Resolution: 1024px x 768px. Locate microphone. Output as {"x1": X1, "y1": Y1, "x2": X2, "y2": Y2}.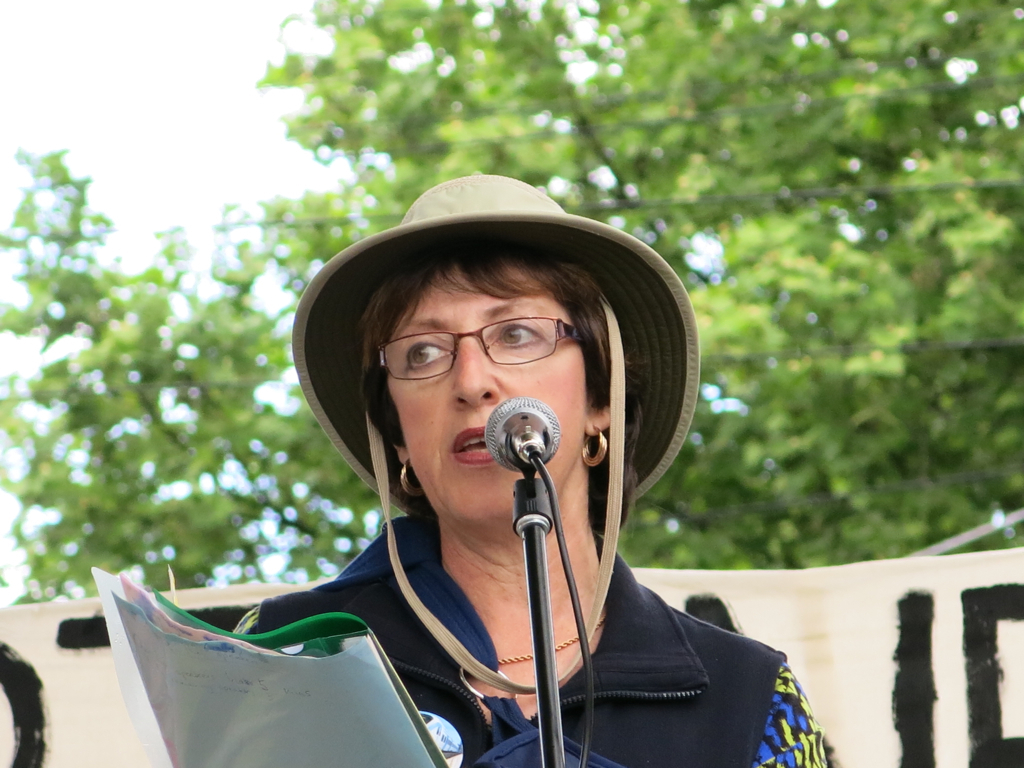
{"x1": 482, "y1": 391, "x2": 563, "y2": 479}.
